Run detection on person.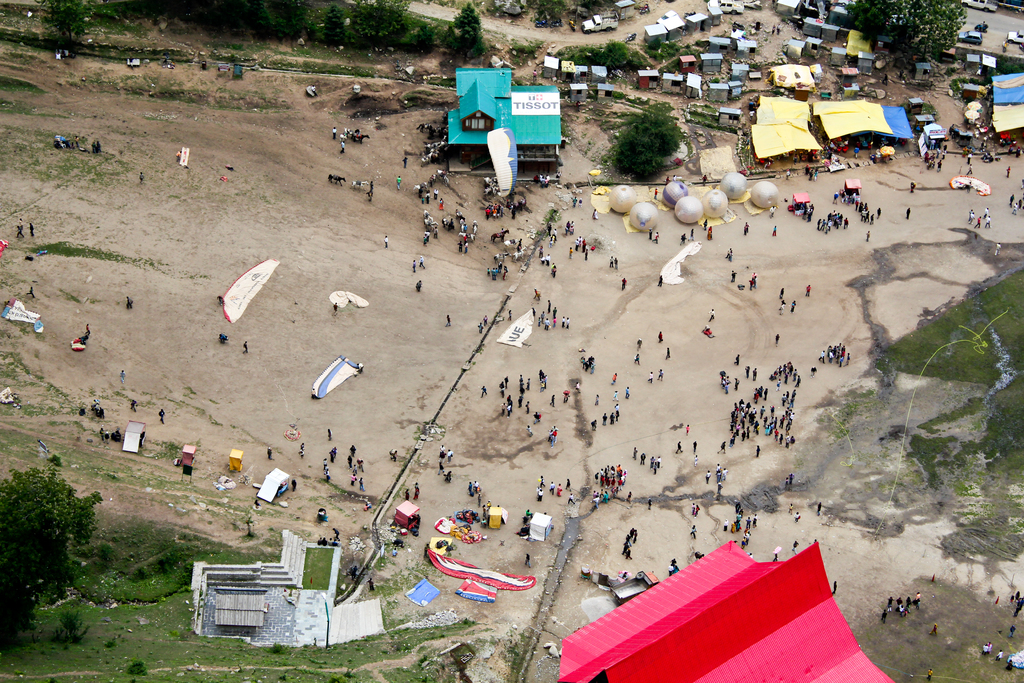
Result: 724:245:733:259.
